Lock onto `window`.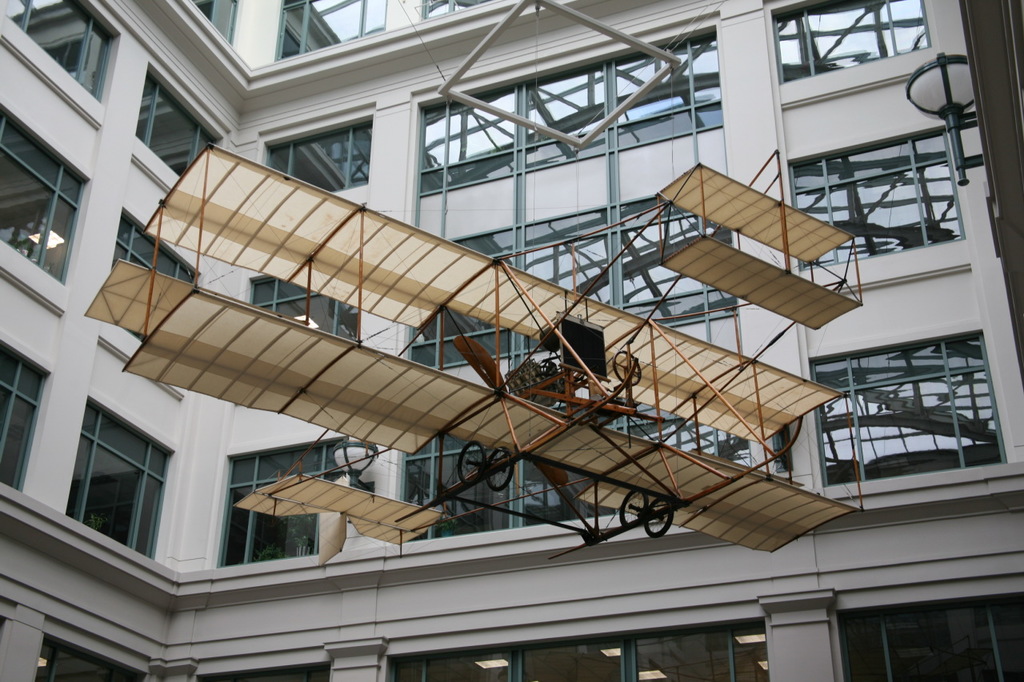
Locked: crop(0, 102, 87, 275).
